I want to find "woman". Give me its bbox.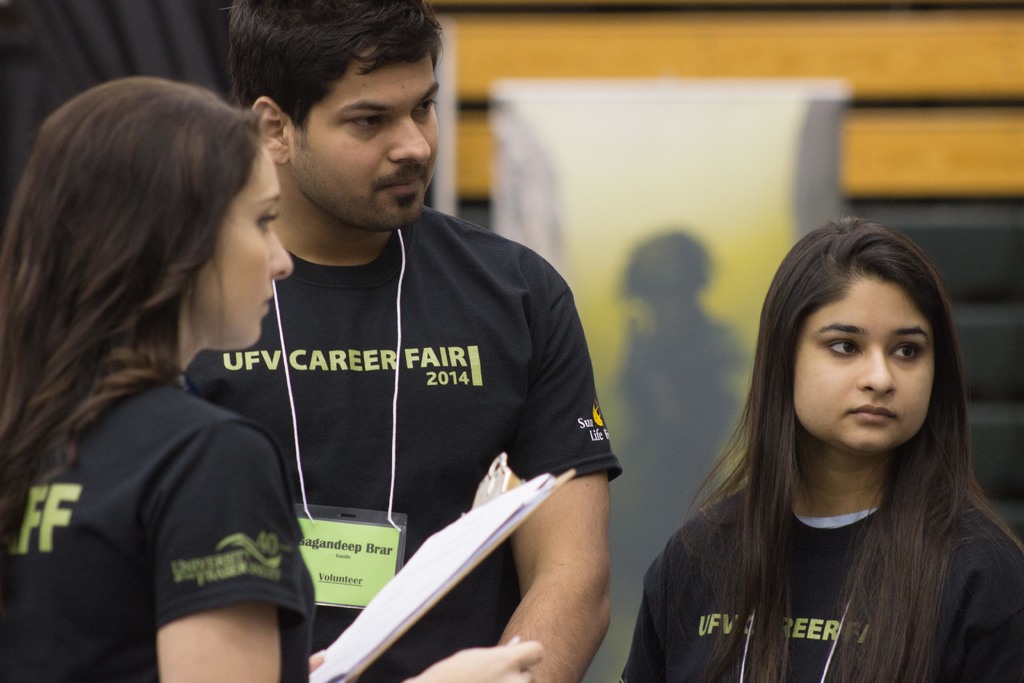
0,37,339,662.
